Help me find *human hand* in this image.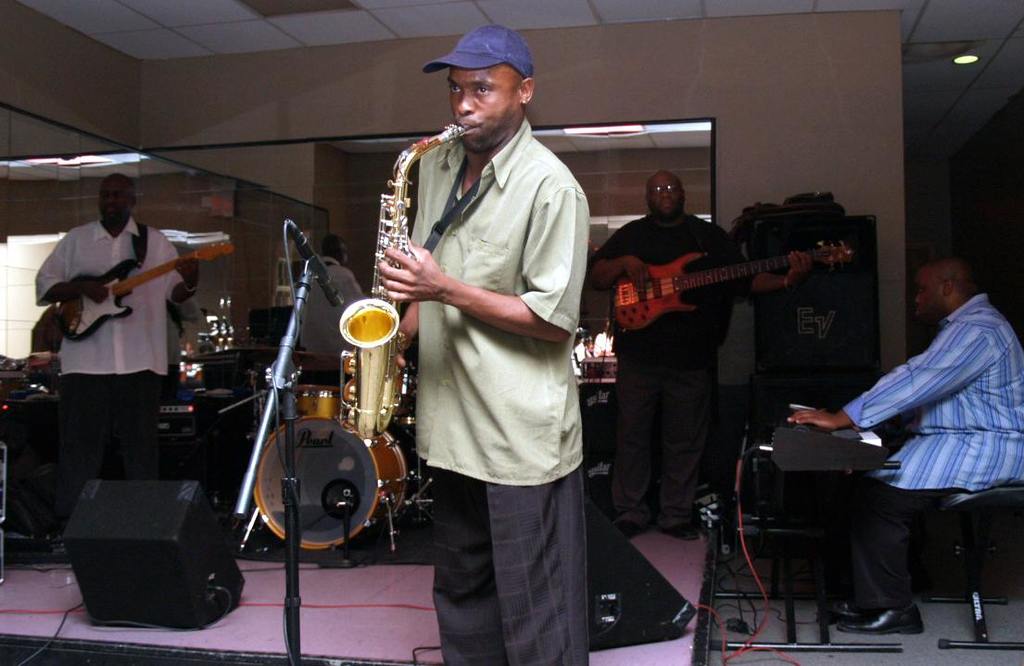
Found it: 626 260 651 289.
